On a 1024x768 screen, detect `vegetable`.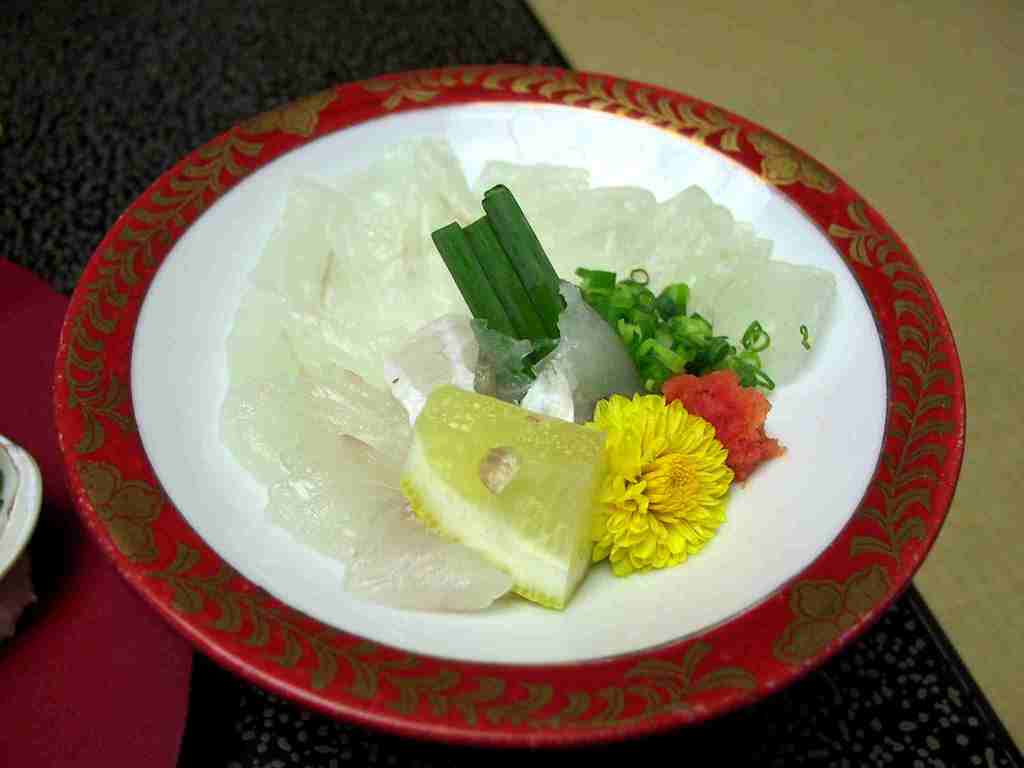
l=659, t=372, r=797, b=479.
